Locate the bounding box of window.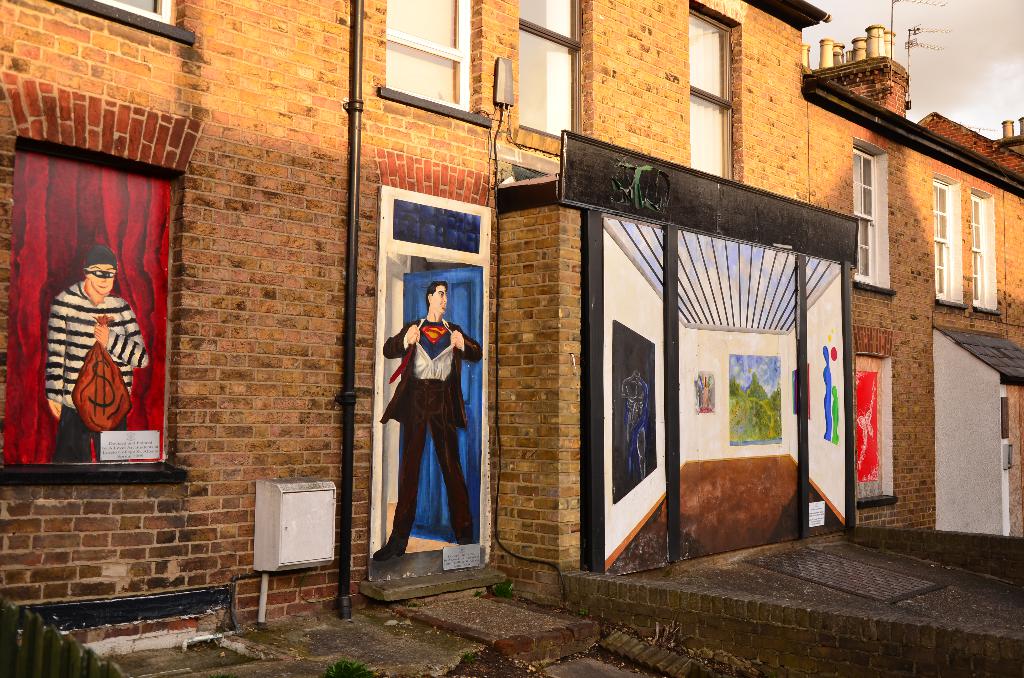
Bounding box: {"x1": 971, "y1": 191, "x2": 985, "y2": 302}.
